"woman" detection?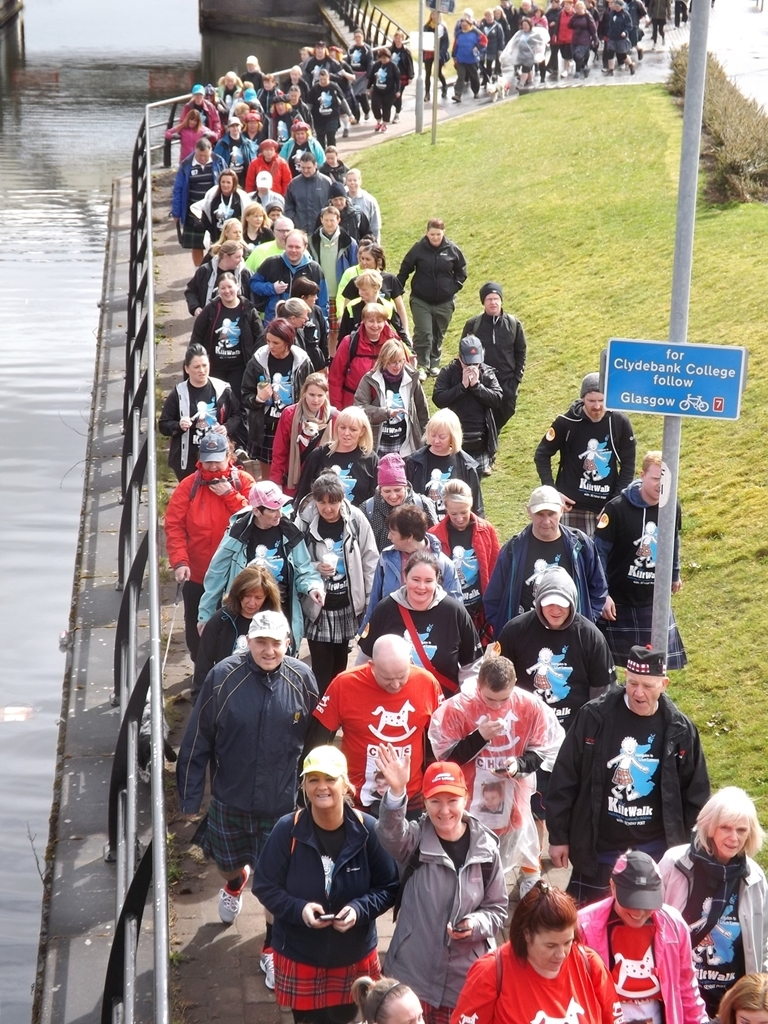
Rect(366, 449, 447, 554)
